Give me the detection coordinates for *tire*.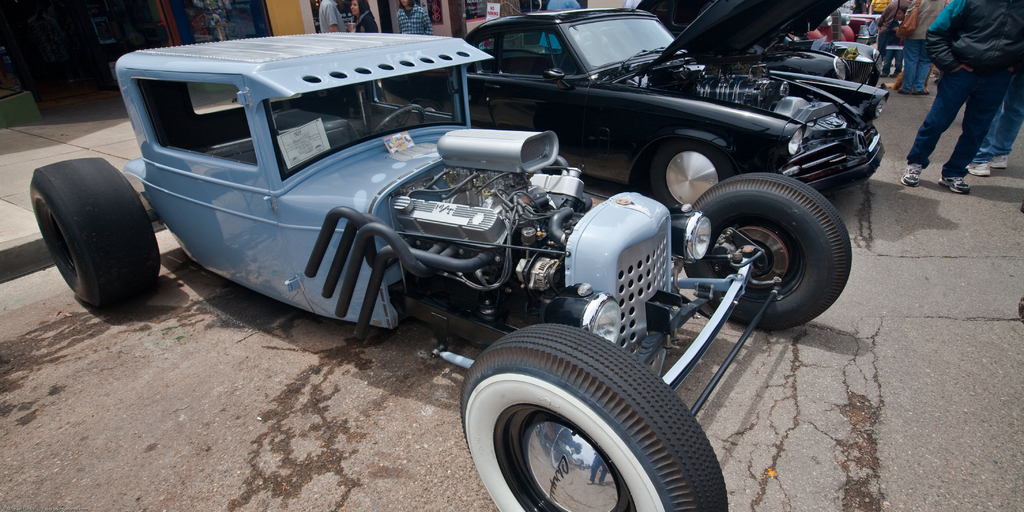
BBox(458, 323, 718, 511).
